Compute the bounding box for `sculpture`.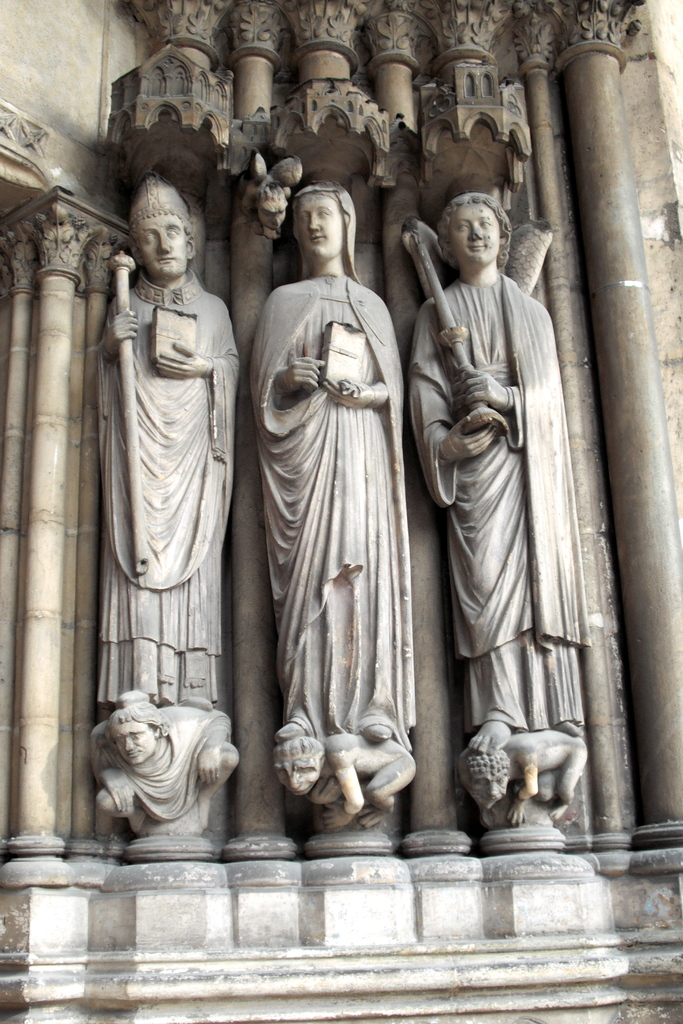
crop(270, 729, 420, 834).
